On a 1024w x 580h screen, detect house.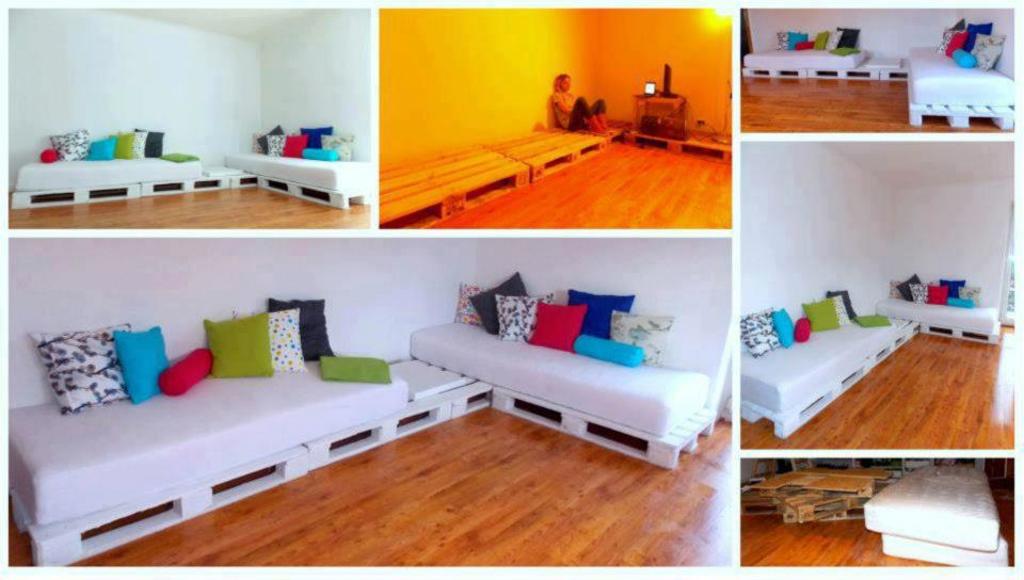
(739,7,1015,136).
